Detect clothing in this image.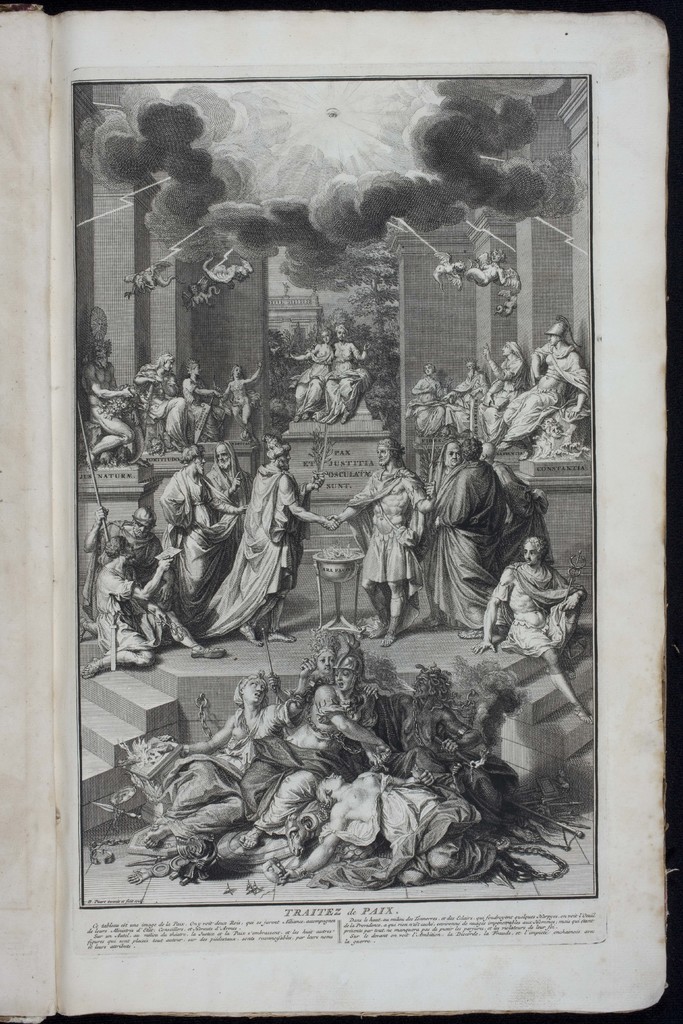
Detection: rect(291, 344, 373, 412).
